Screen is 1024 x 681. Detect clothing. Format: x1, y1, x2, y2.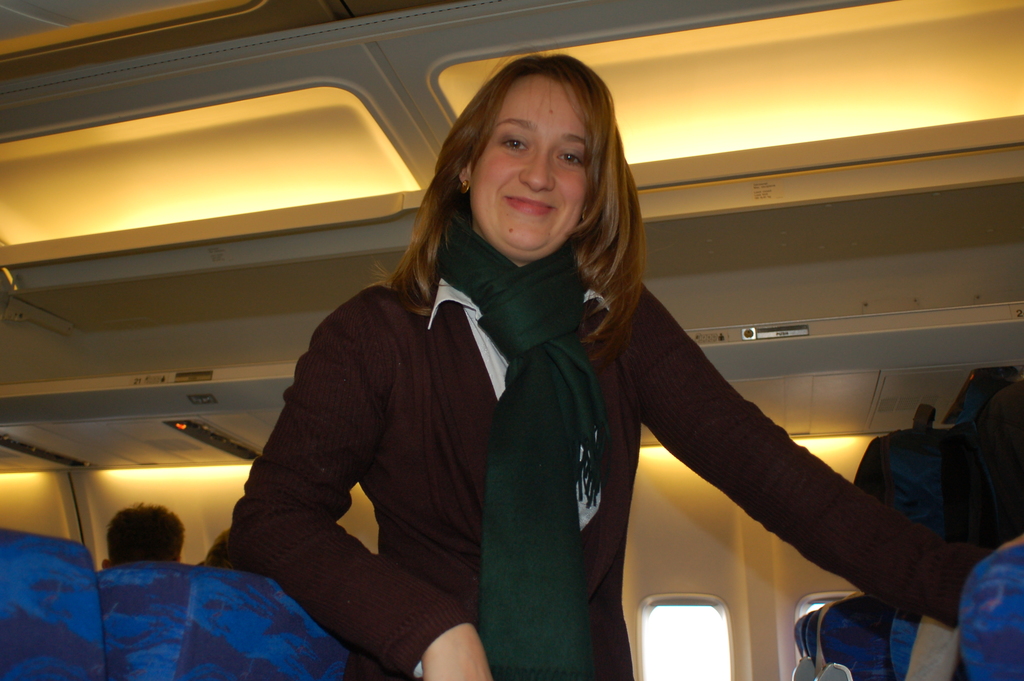
211, 197, 820, 671.
